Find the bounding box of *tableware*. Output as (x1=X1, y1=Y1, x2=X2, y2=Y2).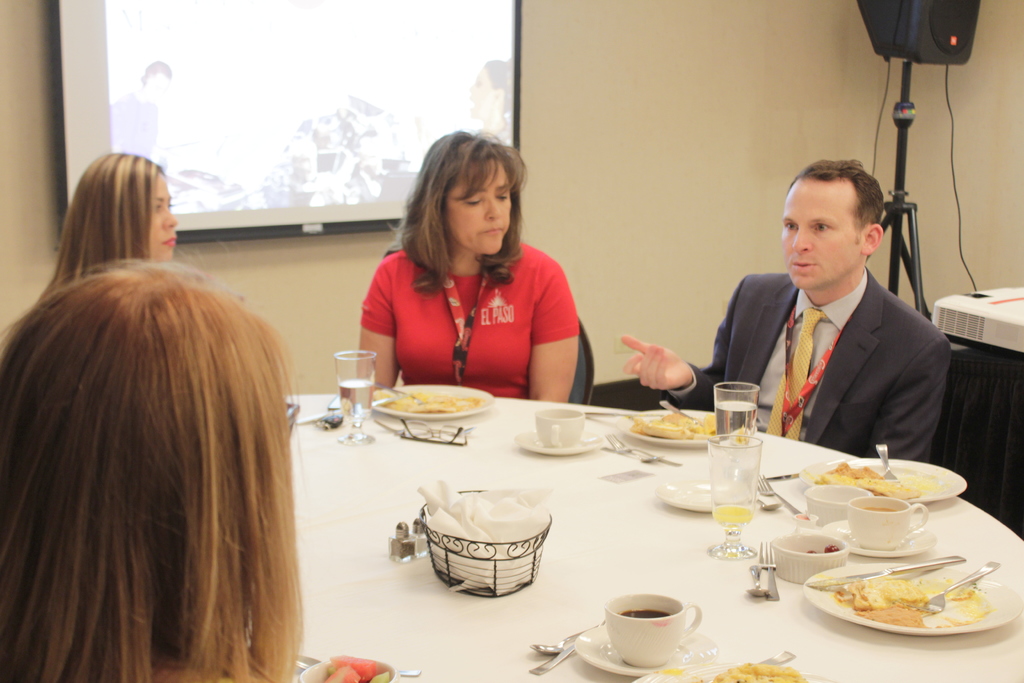
(x1=705, y1=431, x2=765, y2=558).
